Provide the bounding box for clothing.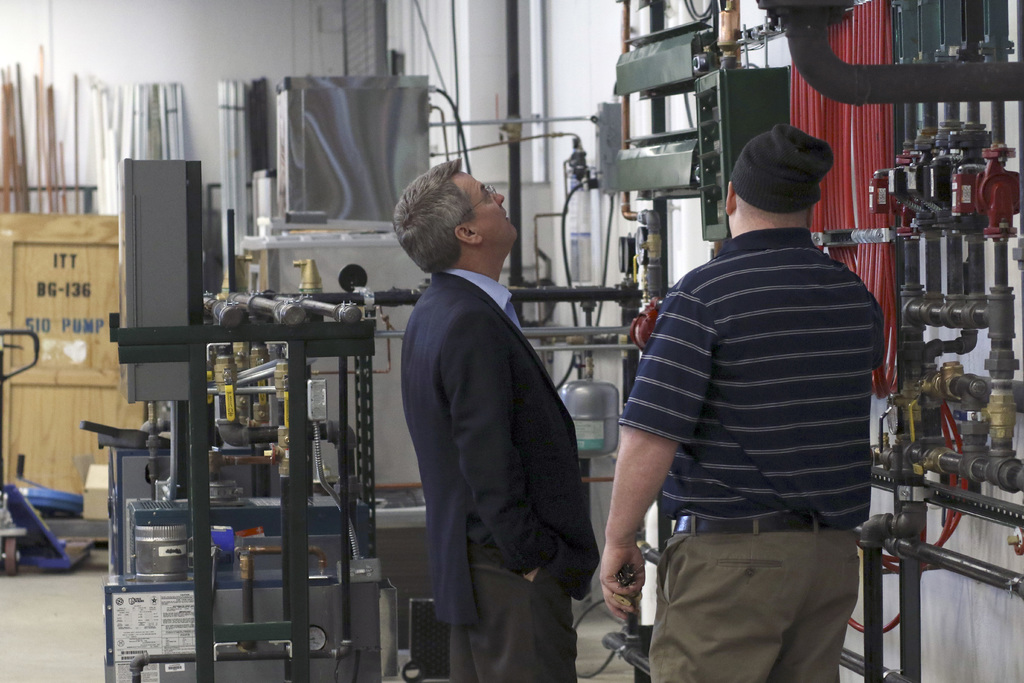
select_region(622, 168, 894, 628).
